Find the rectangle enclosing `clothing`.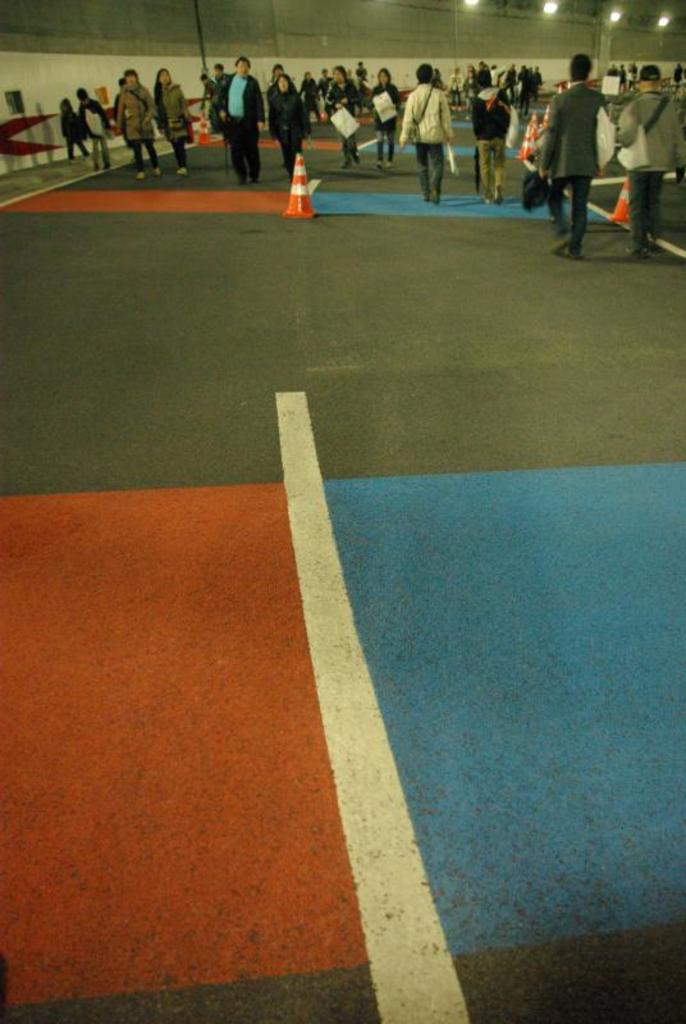
[x1=303, y1=82, x2=320, y2=119].
